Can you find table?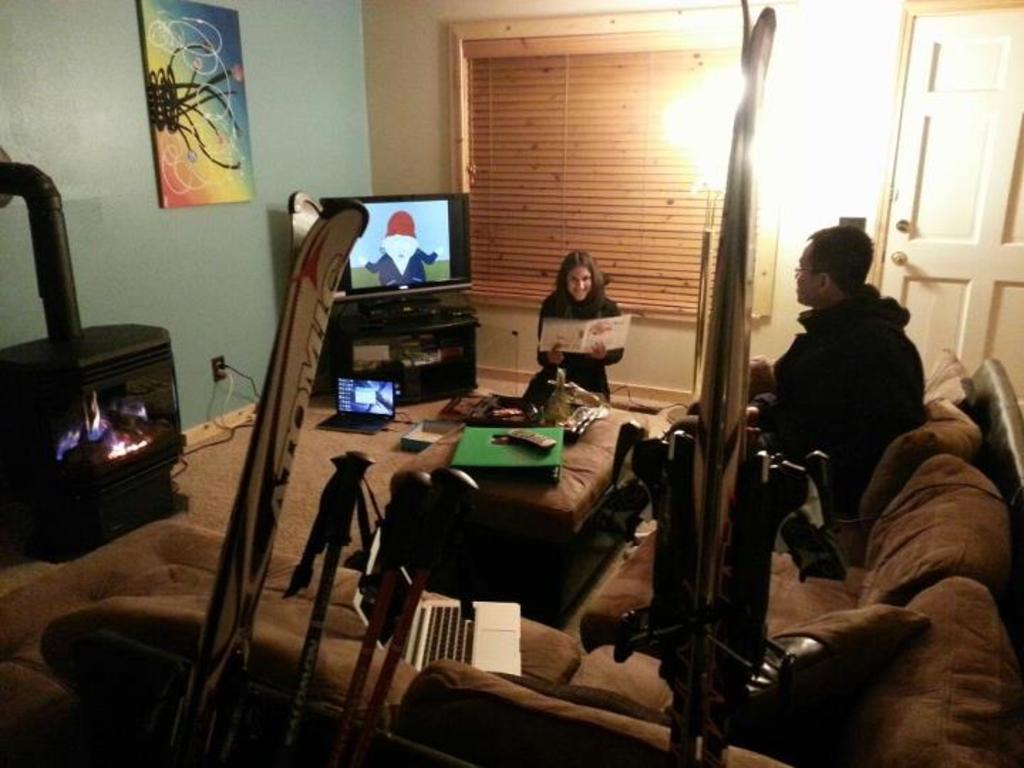
Yes, bounding box: 424, 381, 660, 540.
